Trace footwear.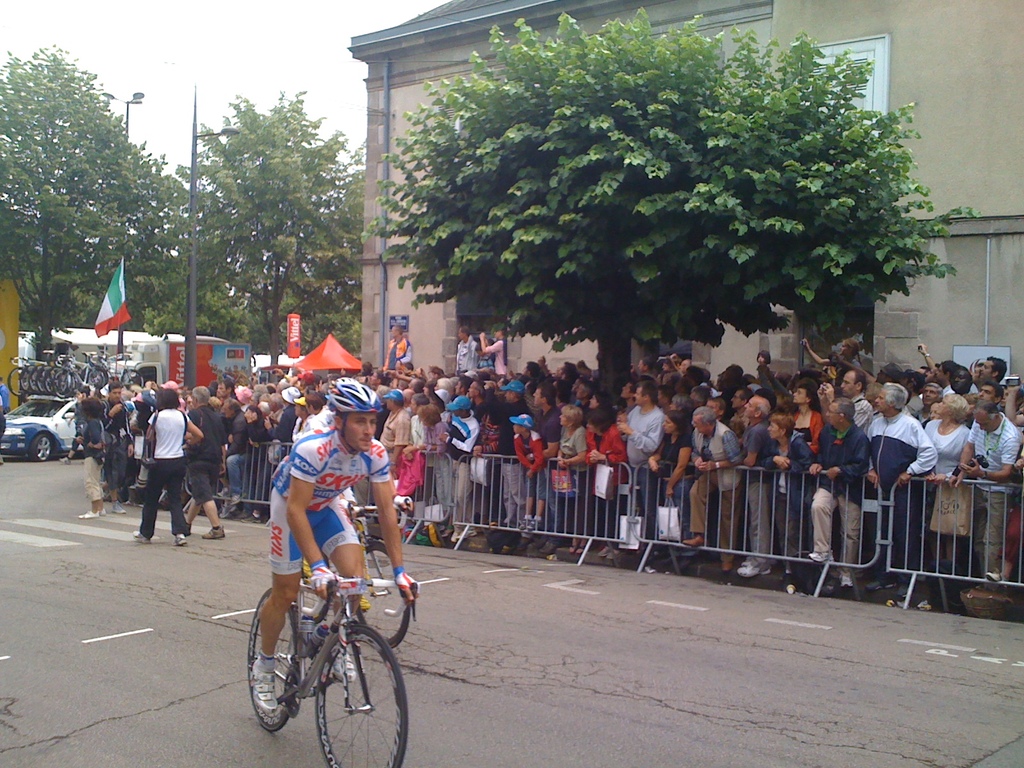
Traced to [250,656,284,710].
